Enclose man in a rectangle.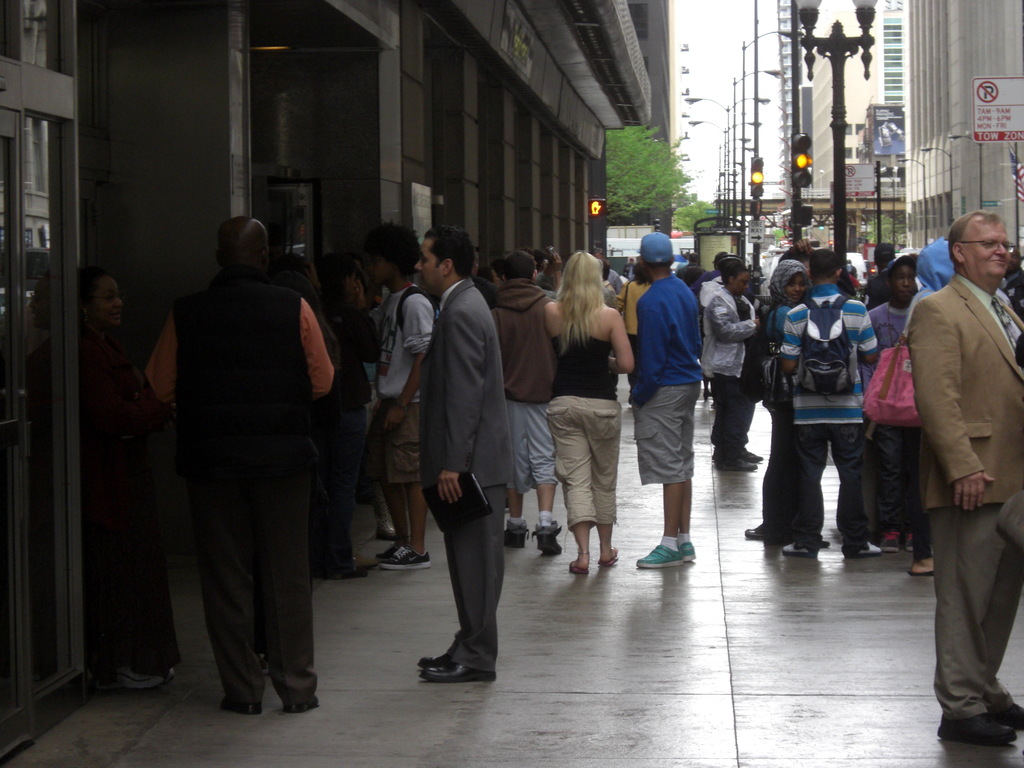
[left=680, top=253, right=707, bottom=289].
